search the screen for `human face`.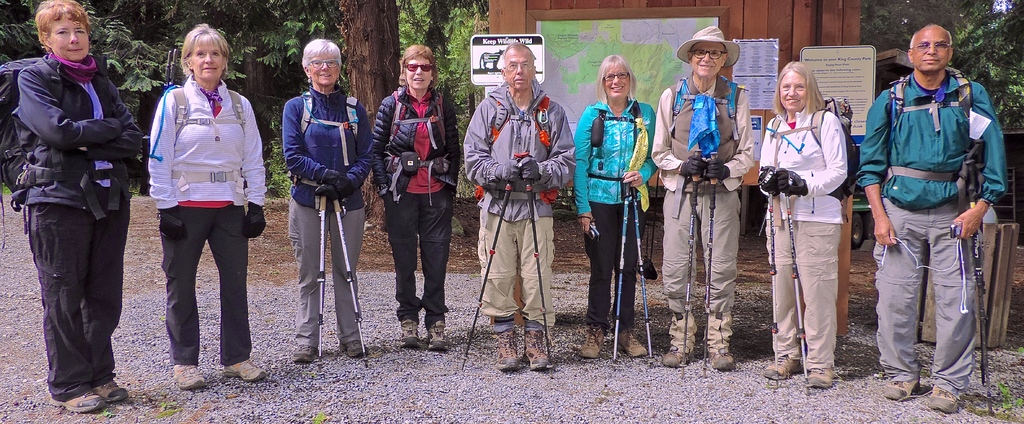
Found at region(54, 20, 92, 57).
